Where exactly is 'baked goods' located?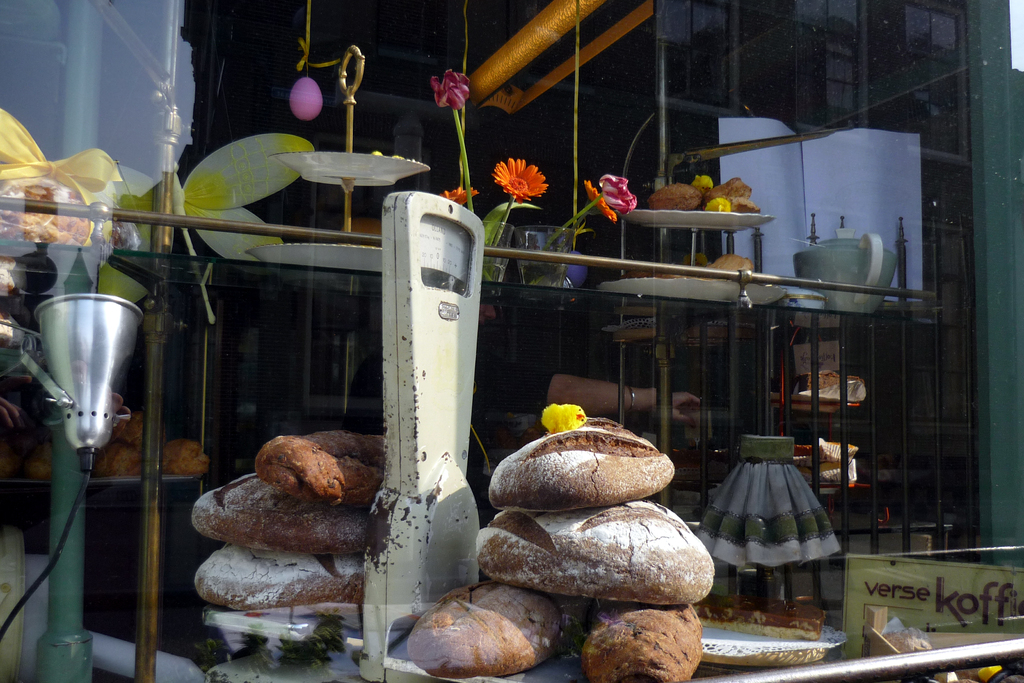
Its bounding box is x1=488 y1=415 x2=673 y2=513.
